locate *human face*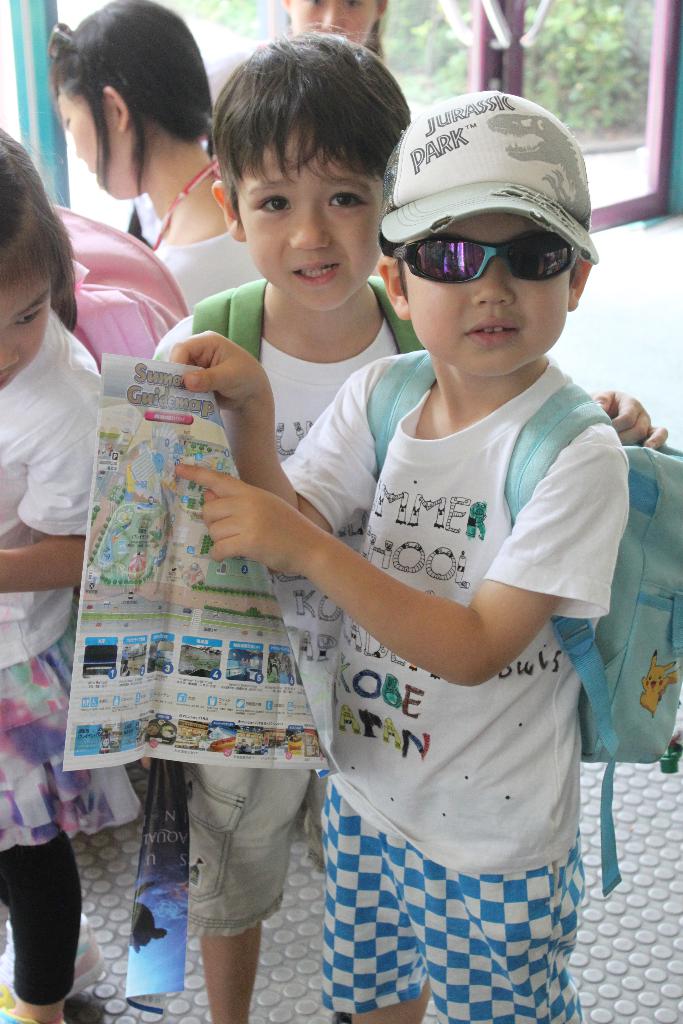
pyautogui.locateOnScreen(52, 86, 131, 198)
